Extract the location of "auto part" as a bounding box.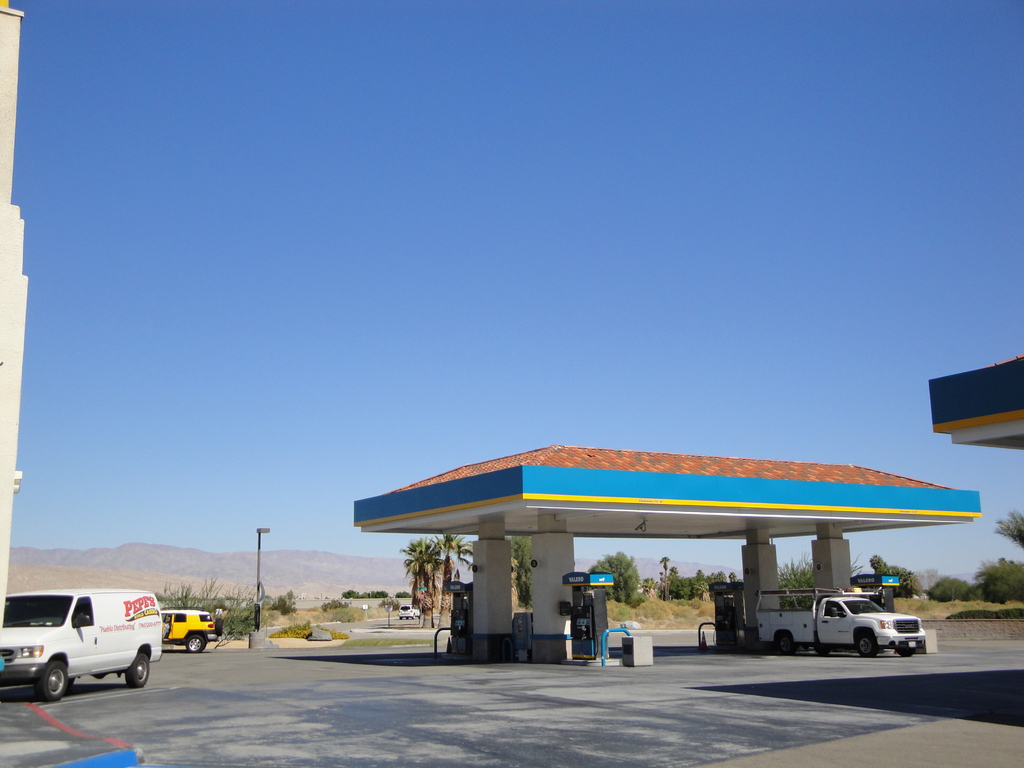
40:657:76:701.
